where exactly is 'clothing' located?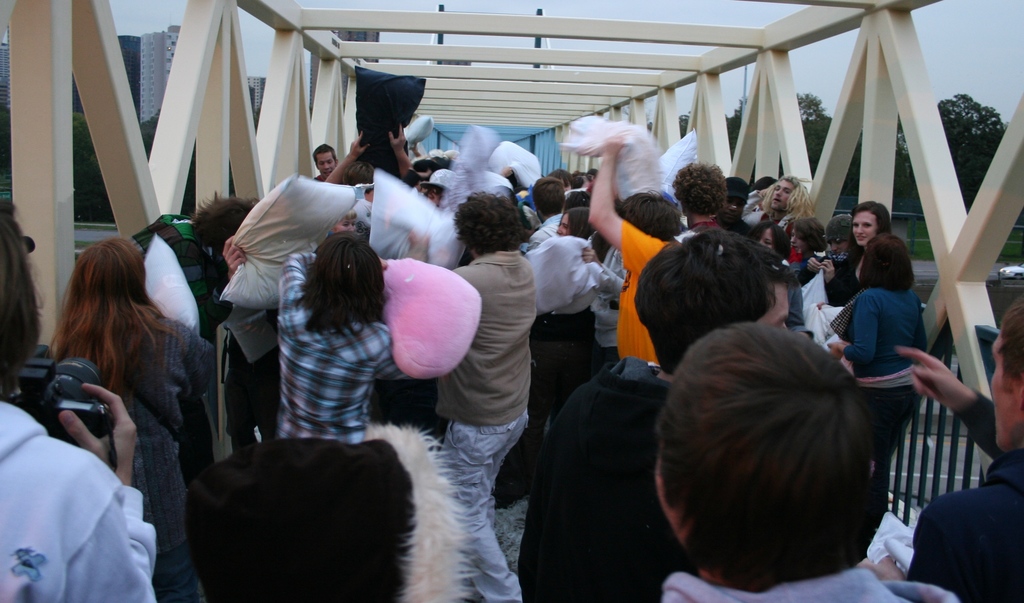
Its bounding box is {"left": 662, "top": 558, "right": 950, "bottom": 602}.
